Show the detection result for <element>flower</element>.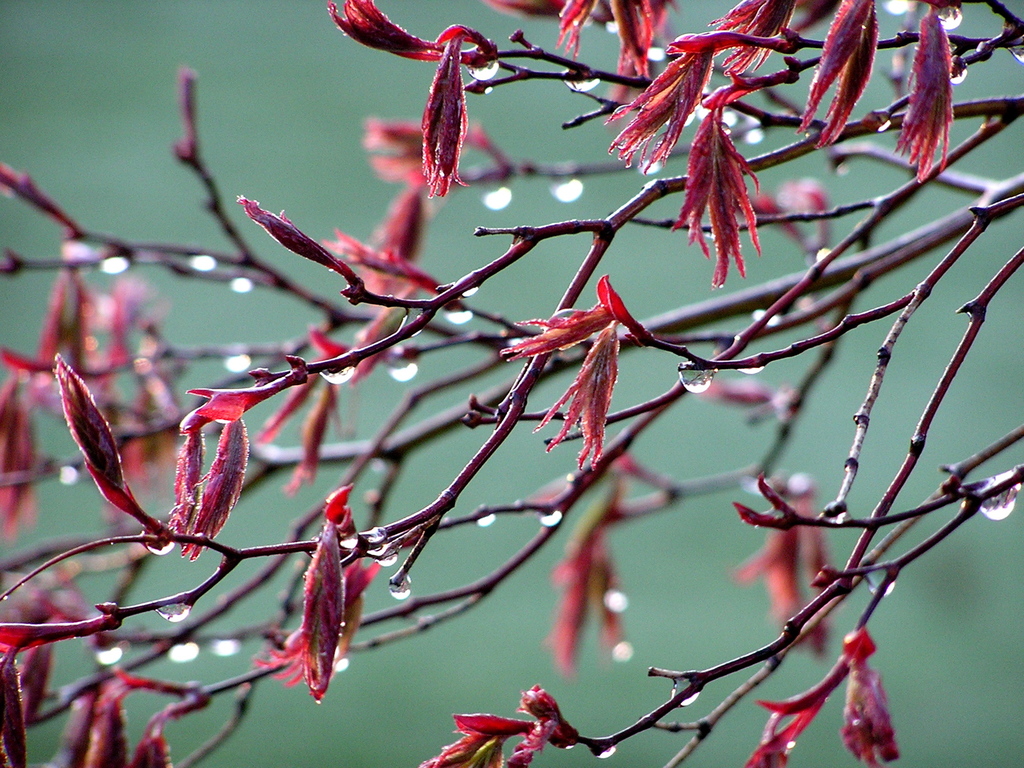
{"left": 348, "top": 182, "right": 424, "bottom": 300}.
